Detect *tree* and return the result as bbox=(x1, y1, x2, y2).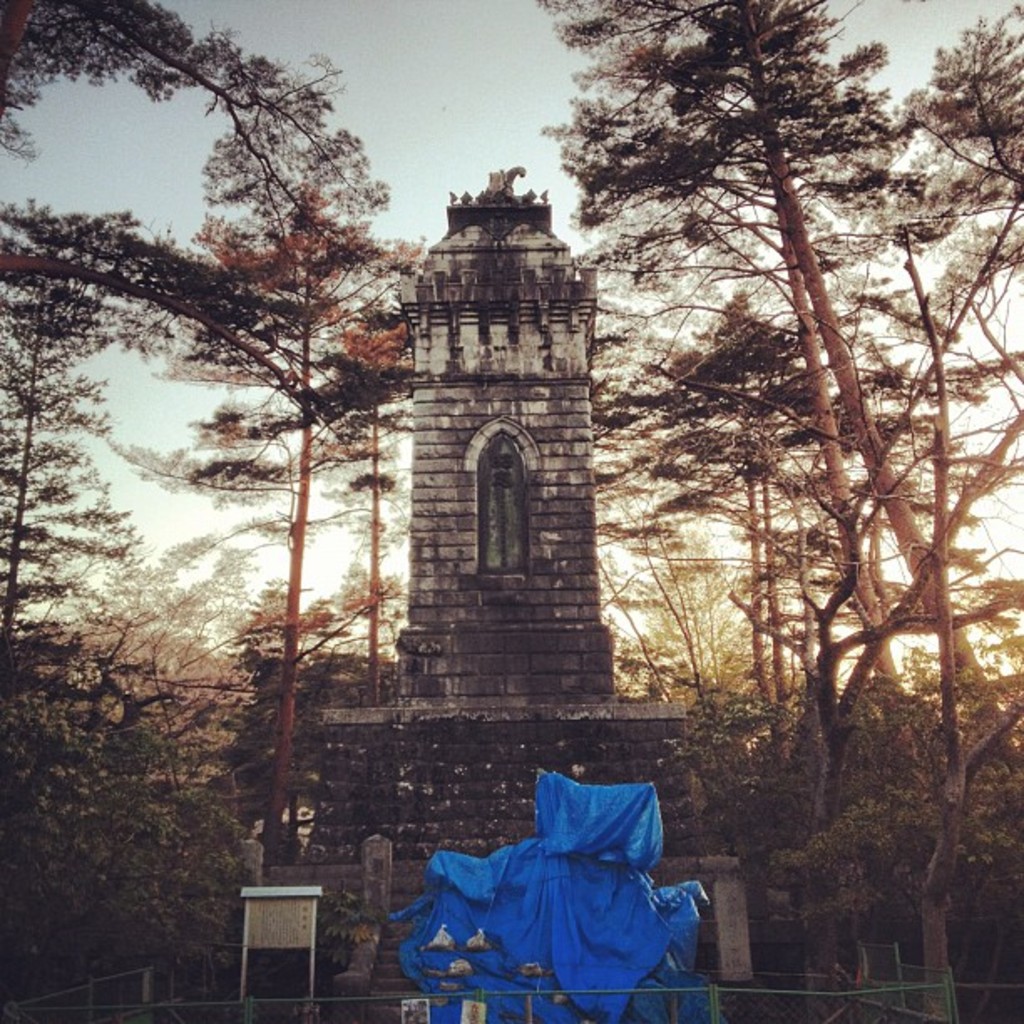
bbox=(42, 32, 435, 870).
